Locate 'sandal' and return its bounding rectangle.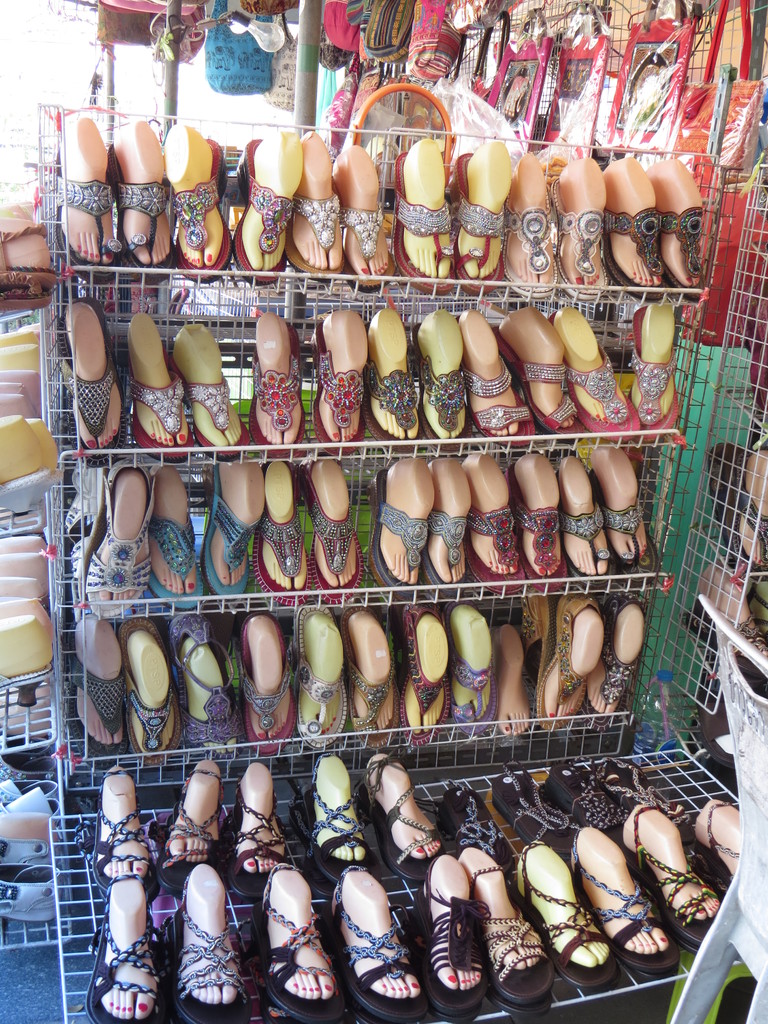
{"x1": 359, "y1": 756, "x2": 450, "y2": 879}.
